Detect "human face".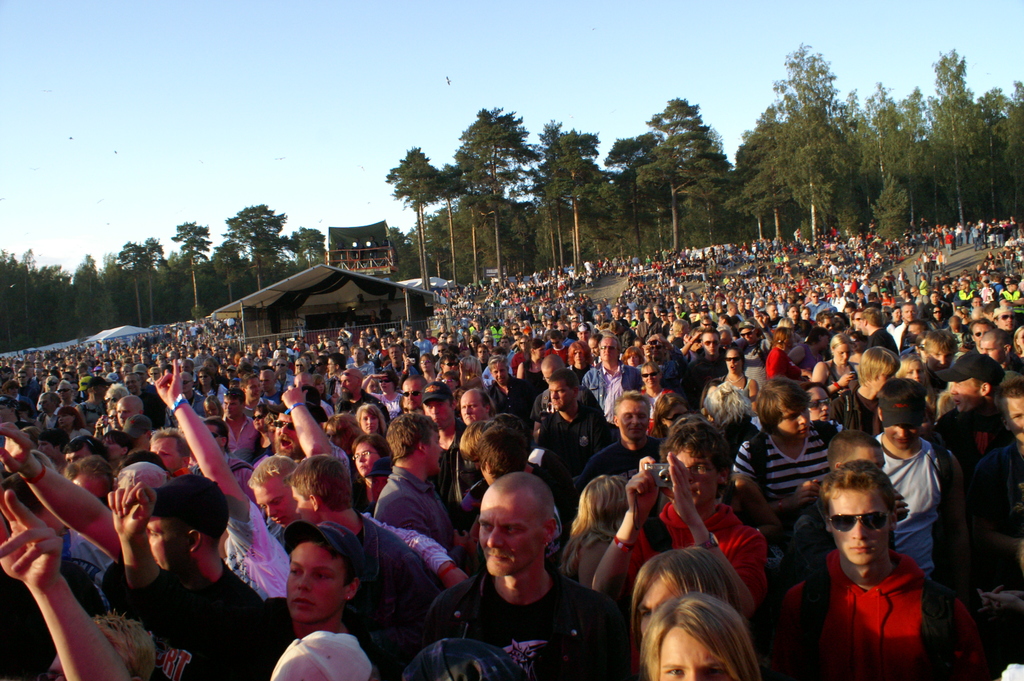
Detected at select_region(259, 372, 271, 391).
